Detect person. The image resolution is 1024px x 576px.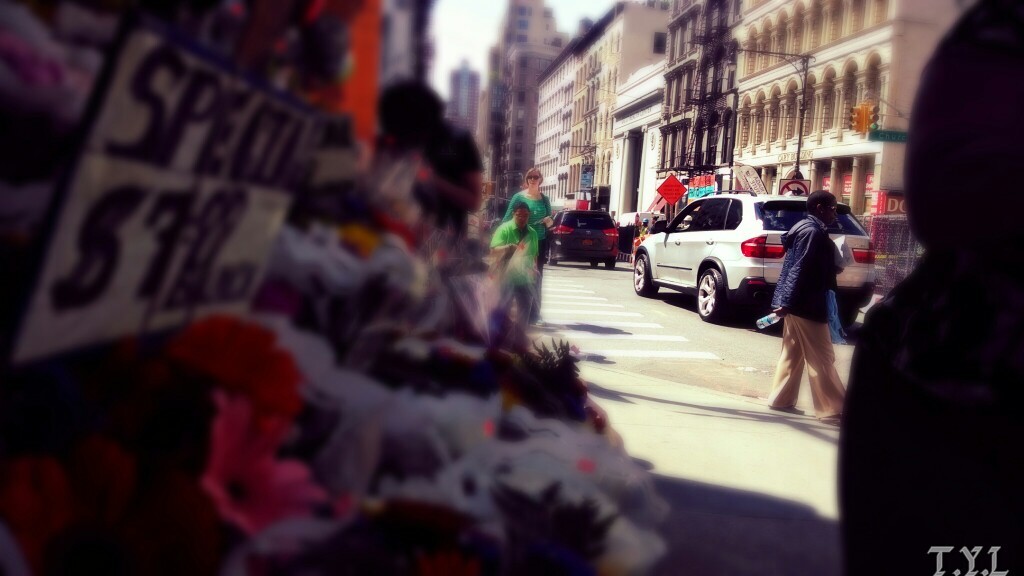
{"left": 496, "top": 165, "right": 550, "bottom": 325}.
